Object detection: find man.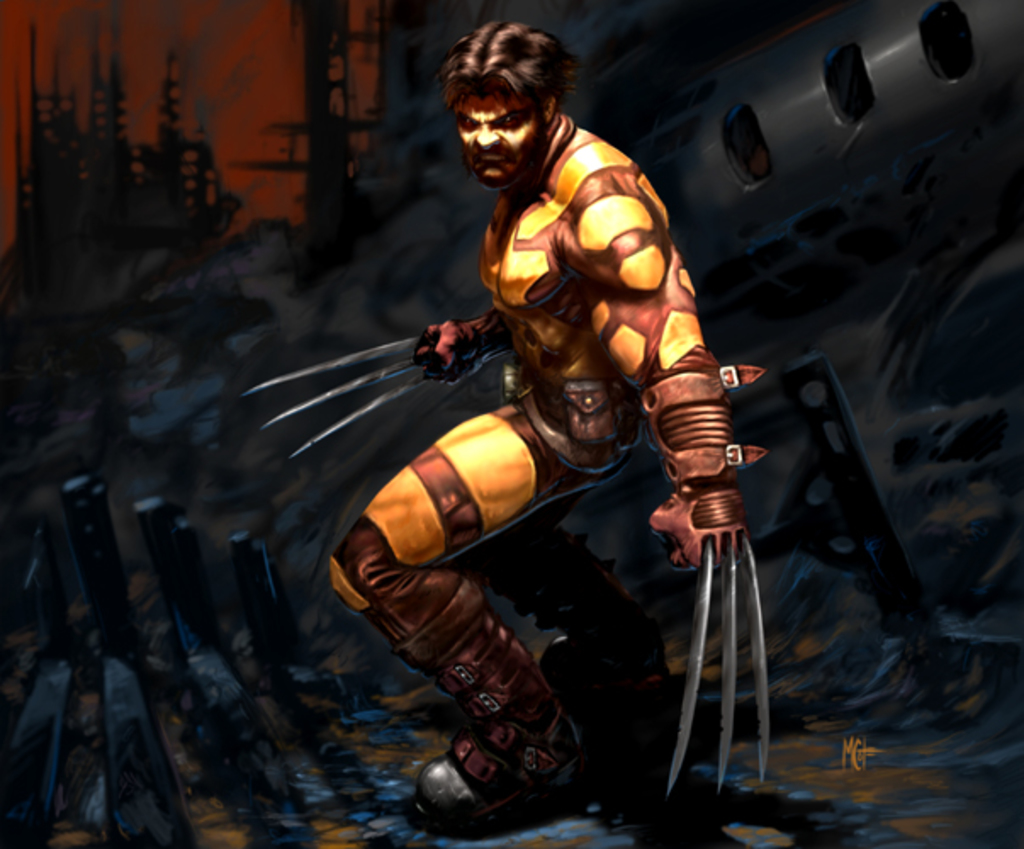
left=221, top=17, right=790, bottom=839.
